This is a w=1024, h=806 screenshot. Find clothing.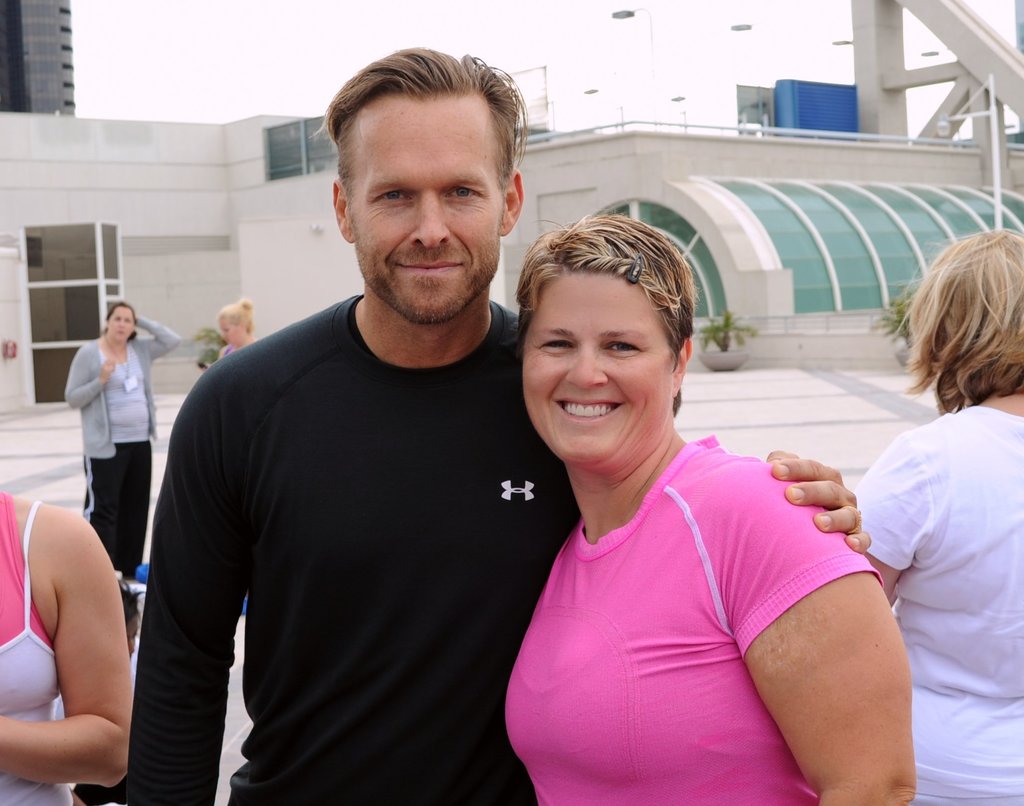
Bounding box: (x1=503, y1=431, x2=884, y2=805).
